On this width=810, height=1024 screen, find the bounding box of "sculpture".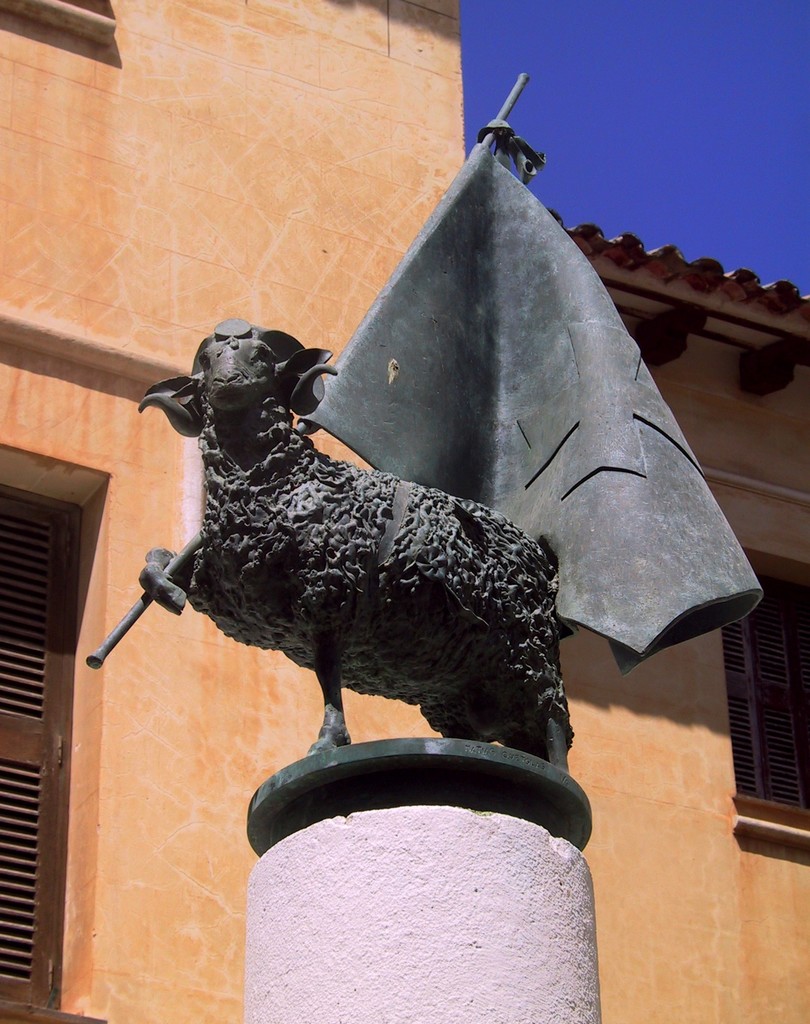
Bounding box: [left=115, top=316, right=593, bottom=860].
